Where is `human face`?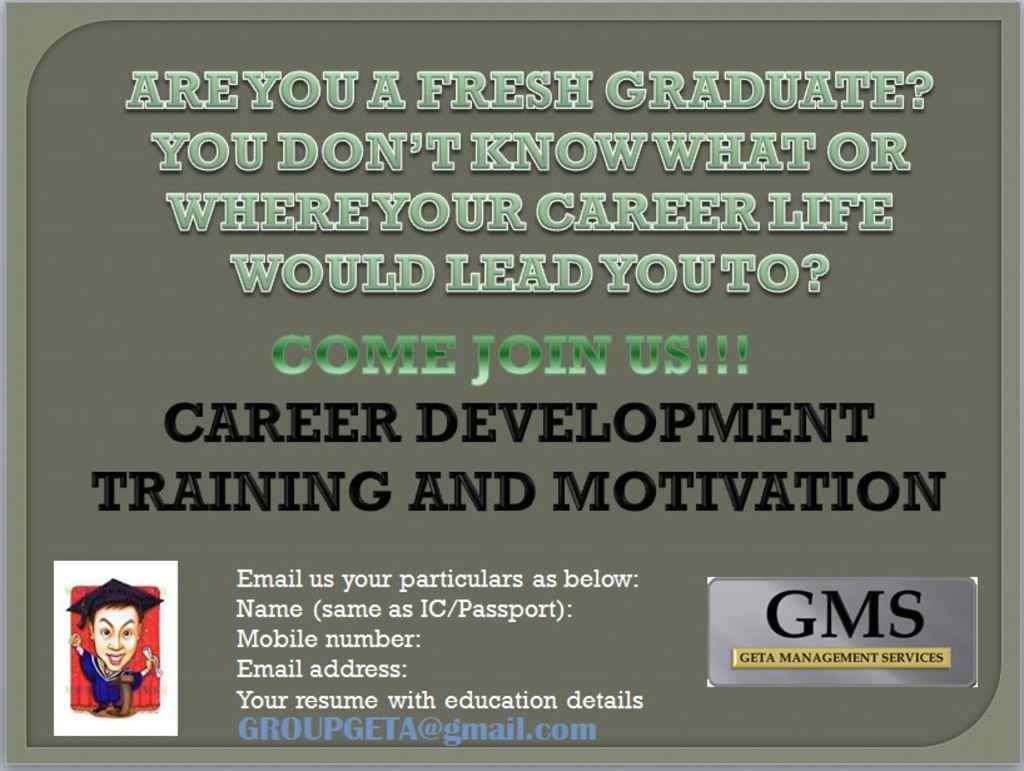
rect(96, 606, 135, 670).
